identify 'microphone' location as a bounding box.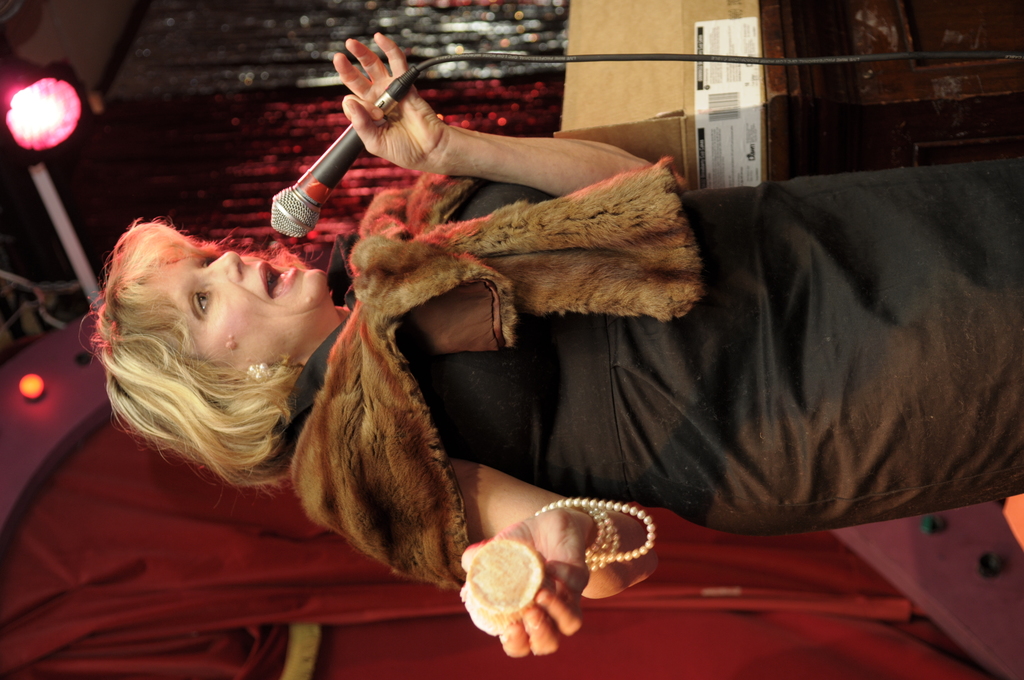
262,92,394,245.
